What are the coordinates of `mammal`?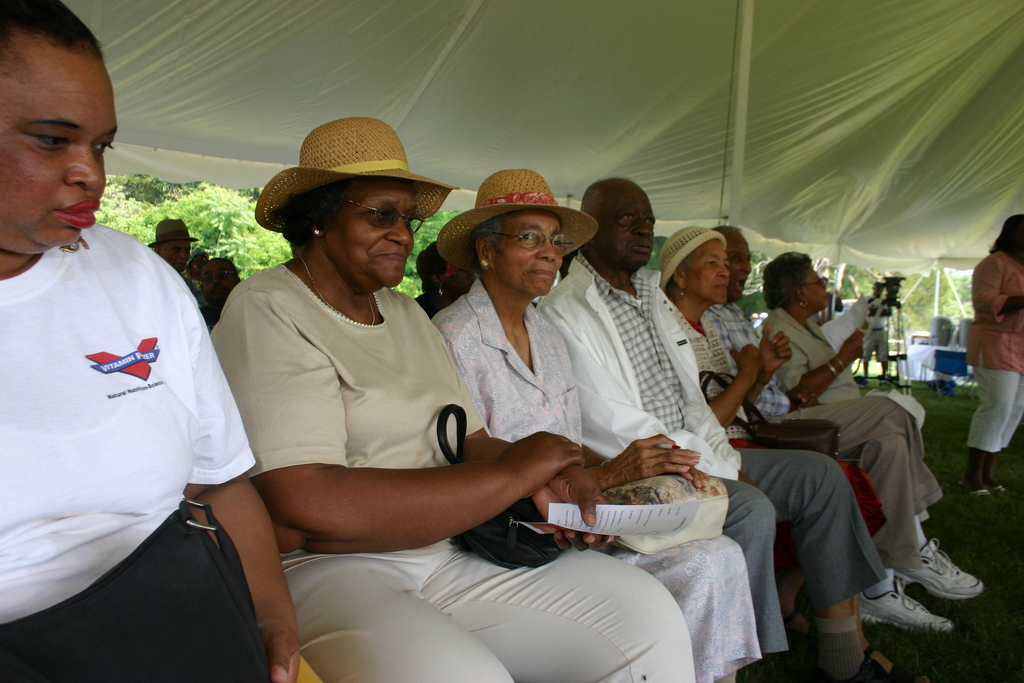
531 176 899 682.
